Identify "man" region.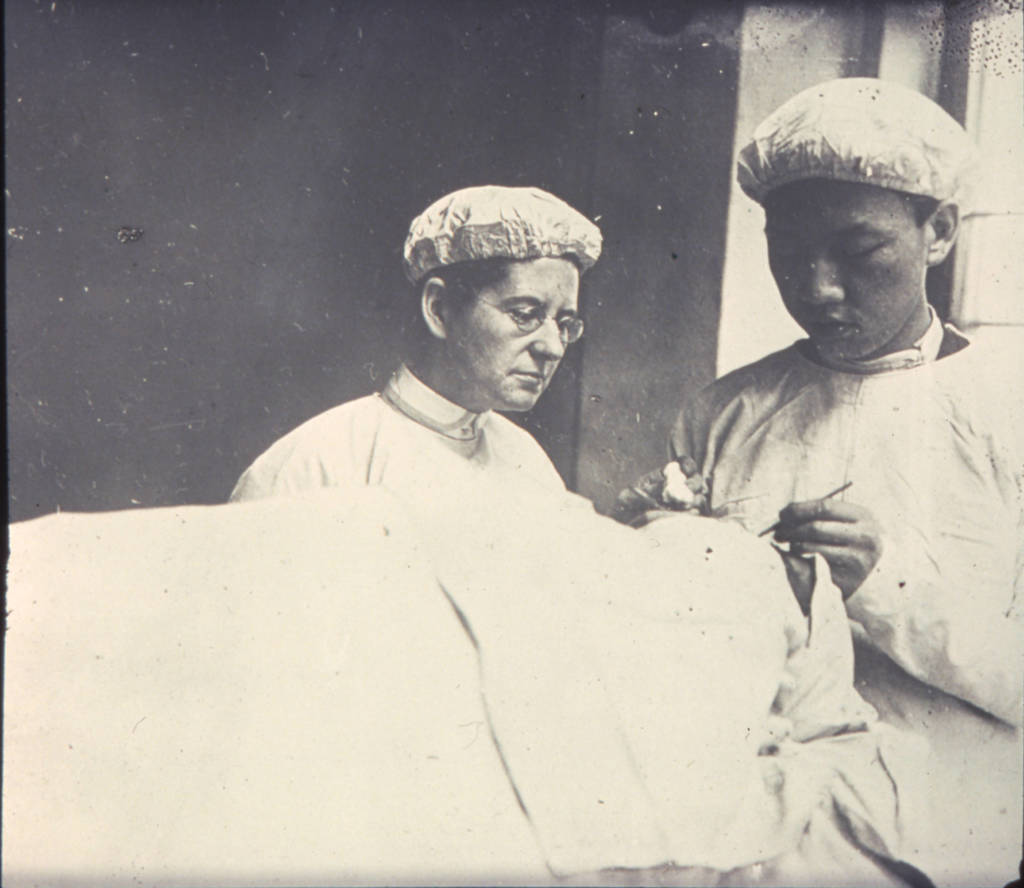
Region: {"left": 667, "top": 77, "right": 1023, "bottom": 887}.
